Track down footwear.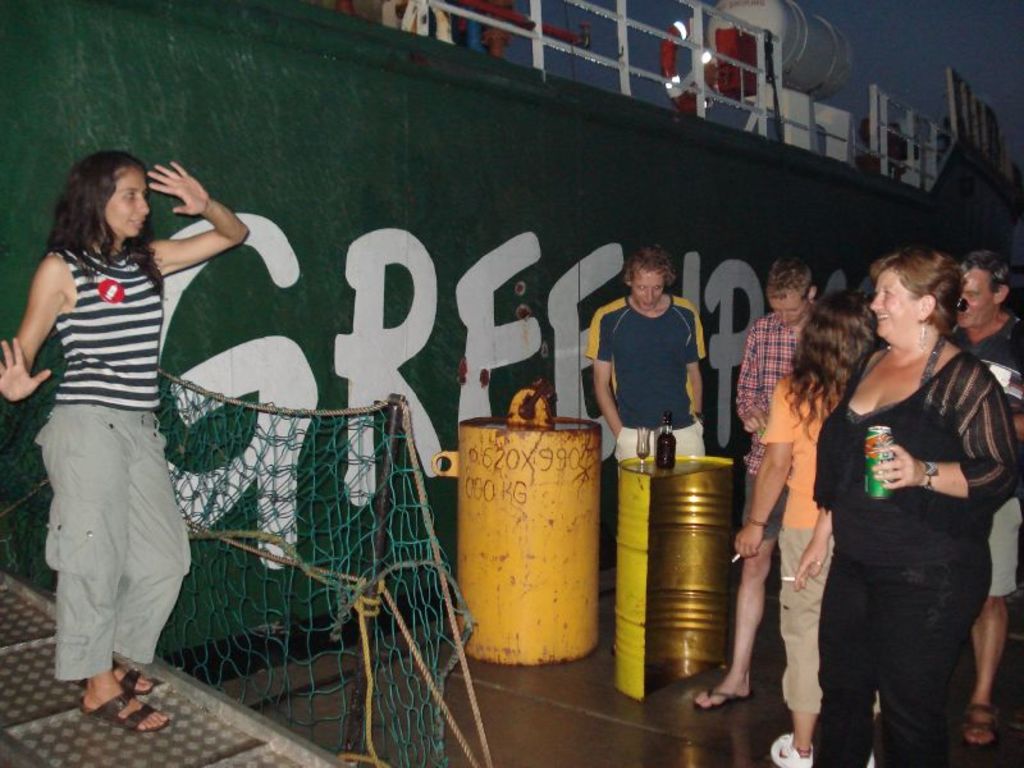
Tracked to (x1=83, y1=694, x2=172, y2=732).
